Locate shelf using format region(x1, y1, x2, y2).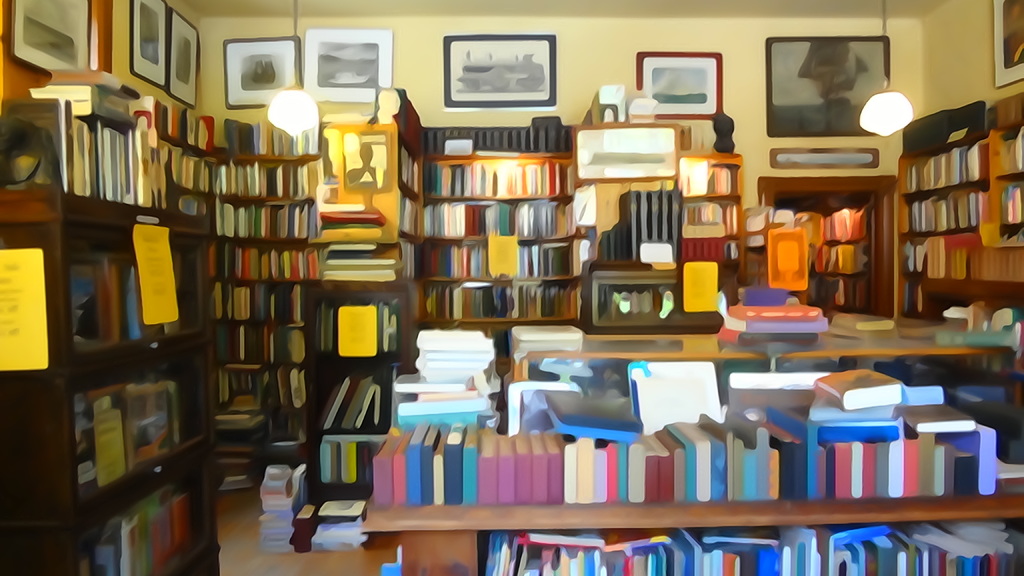
region(184, 234, 317, 286).
